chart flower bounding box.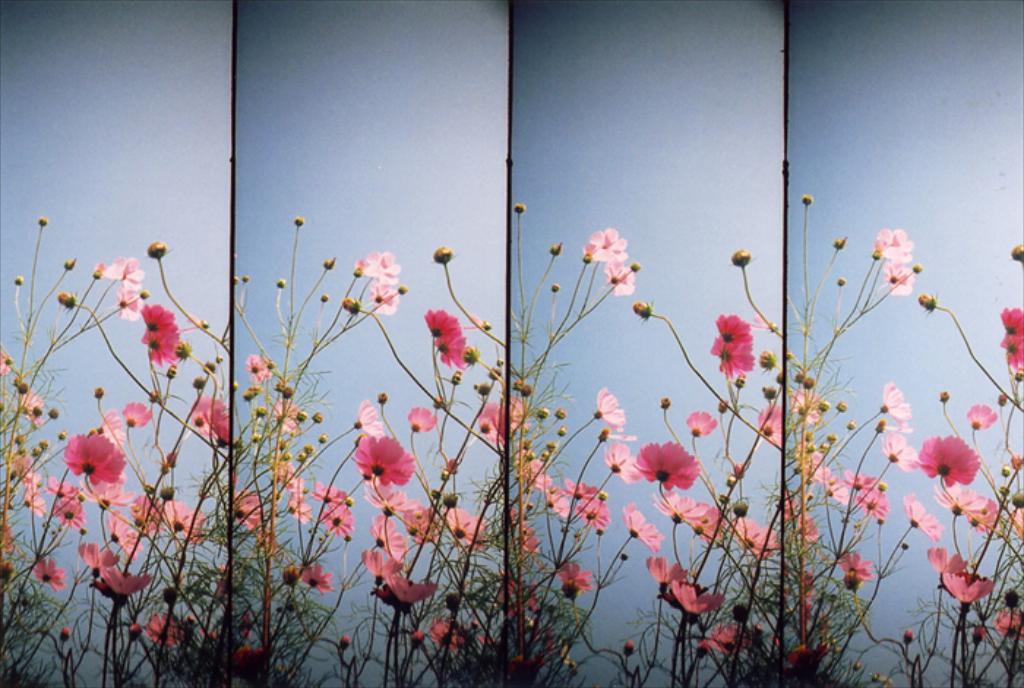
Charted: Rect(396, 502, 446, 546).
